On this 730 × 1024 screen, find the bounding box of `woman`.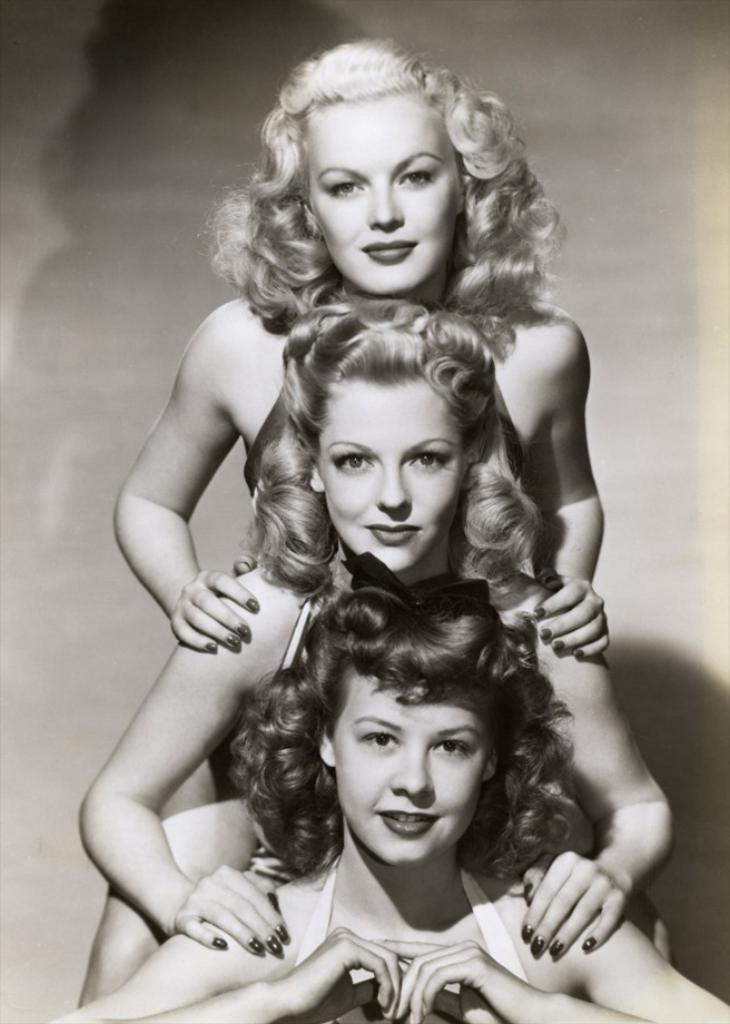
Bounding box: Rect(57, 552, 729, 1023).
